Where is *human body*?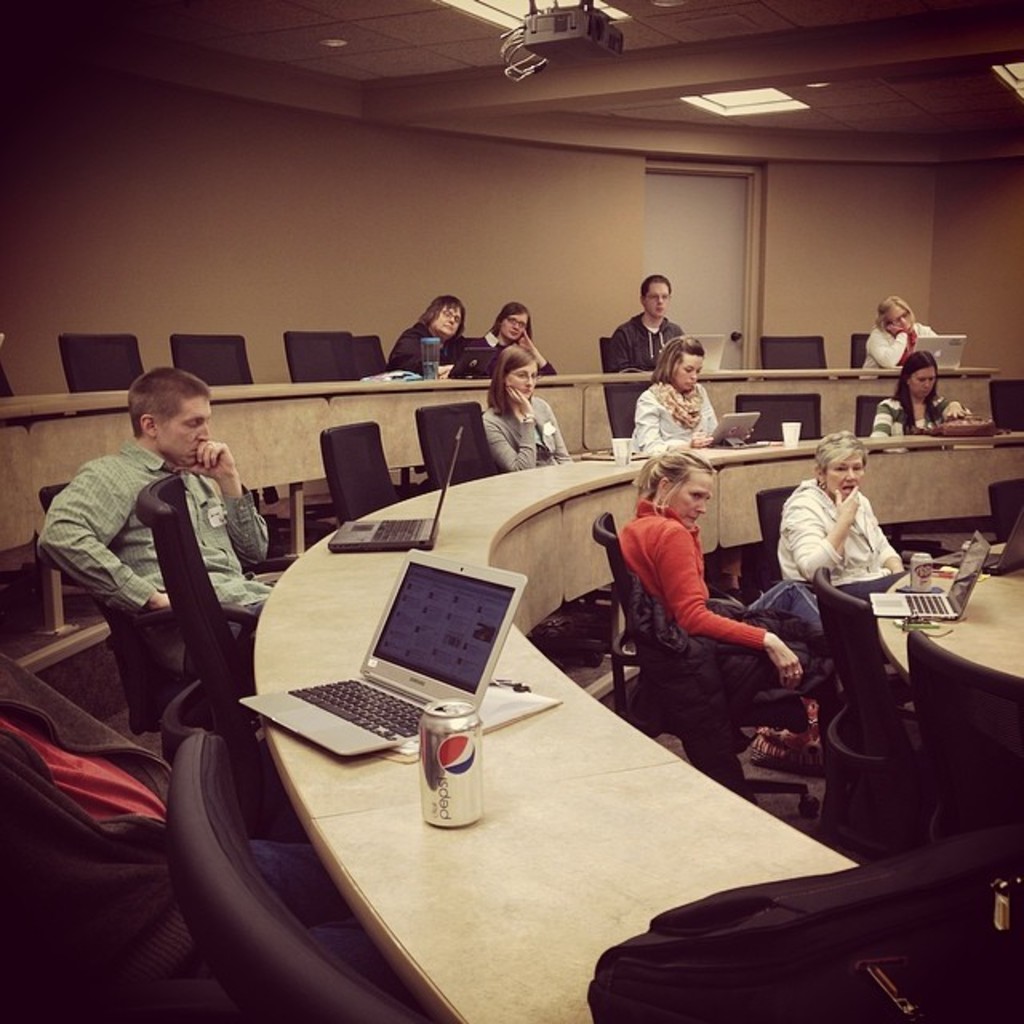
x1=382 y1=285 x2=459 y2=365.
